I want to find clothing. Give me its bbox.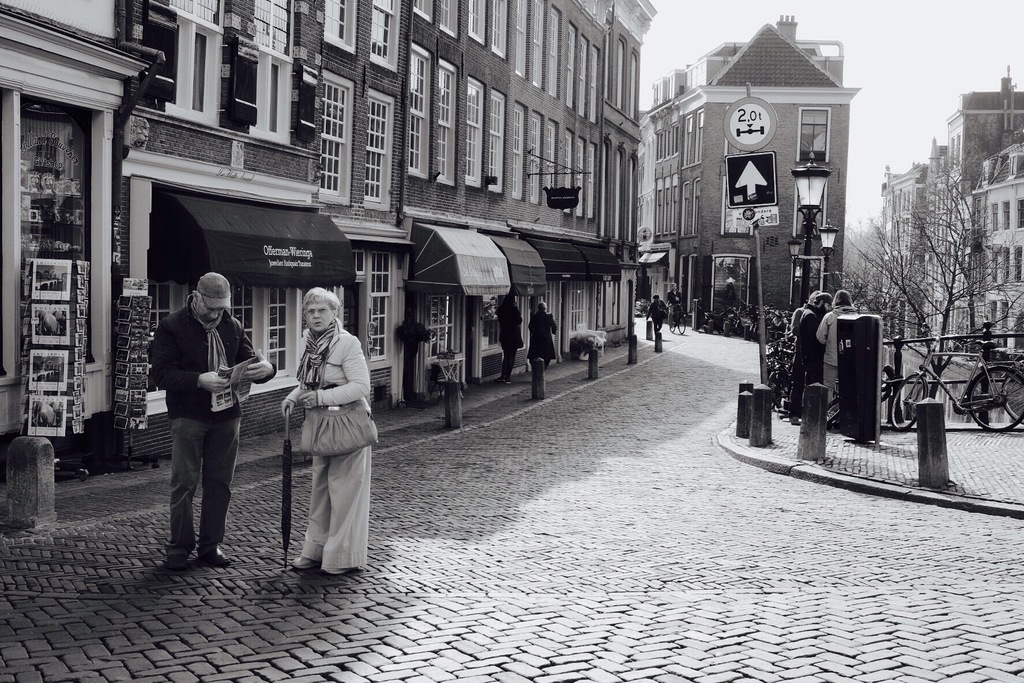
(left=817, top=306, right=860, bottom=425).
